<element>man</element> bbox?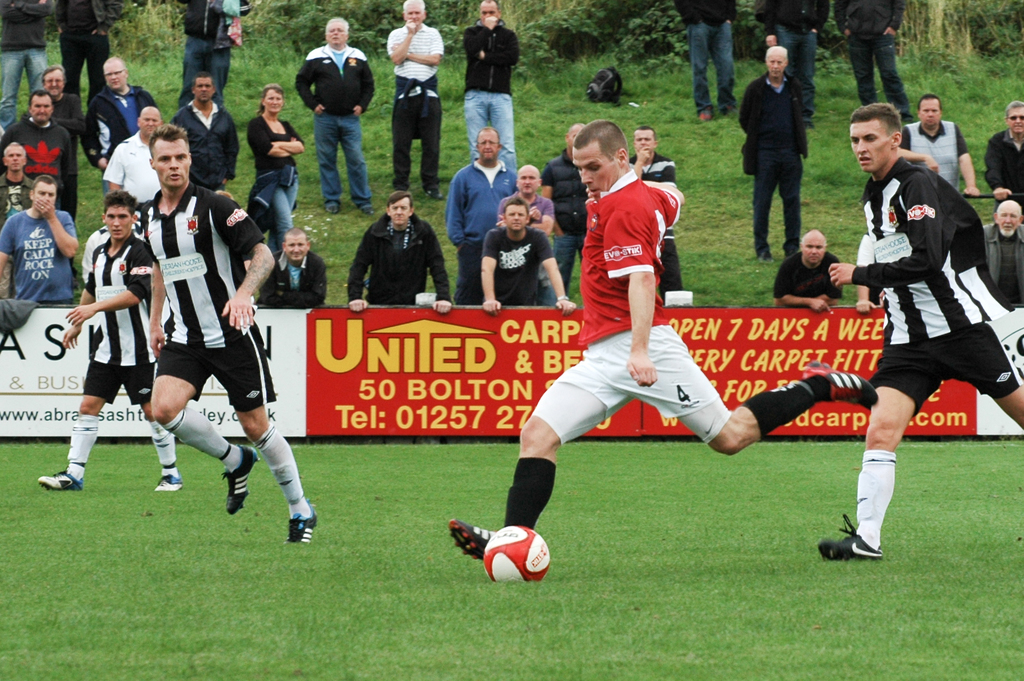
bbox=(77, 58, 164, 204)
